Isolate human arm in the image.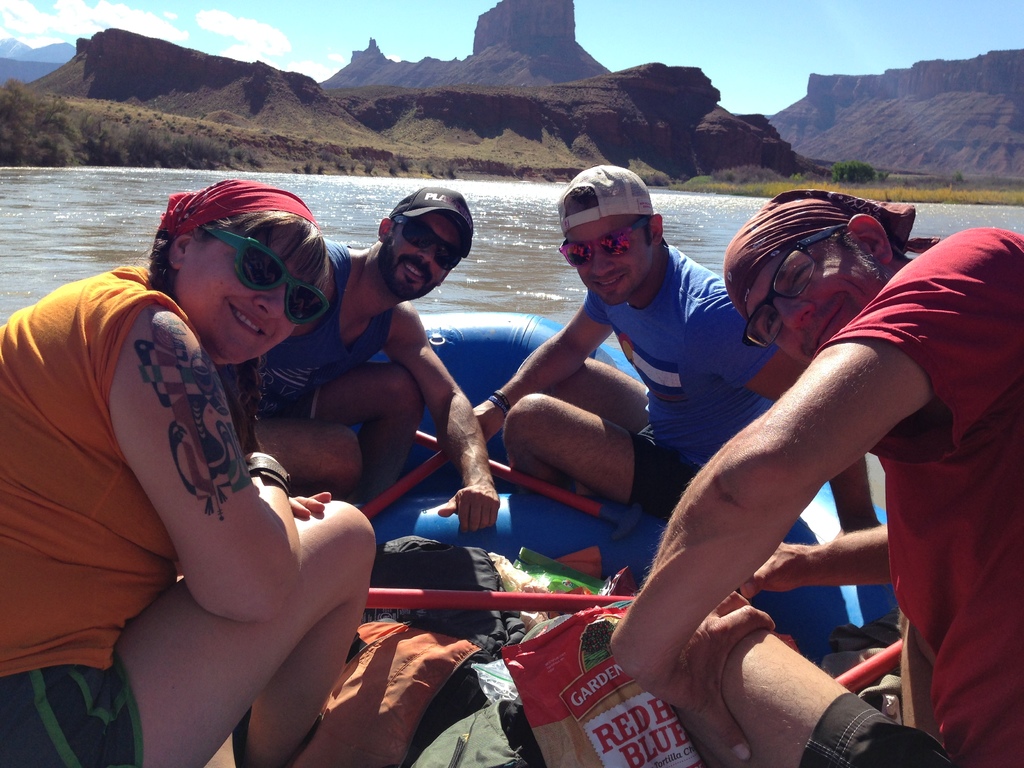
Isolated region: bbox(438, 291, 623, 445).
